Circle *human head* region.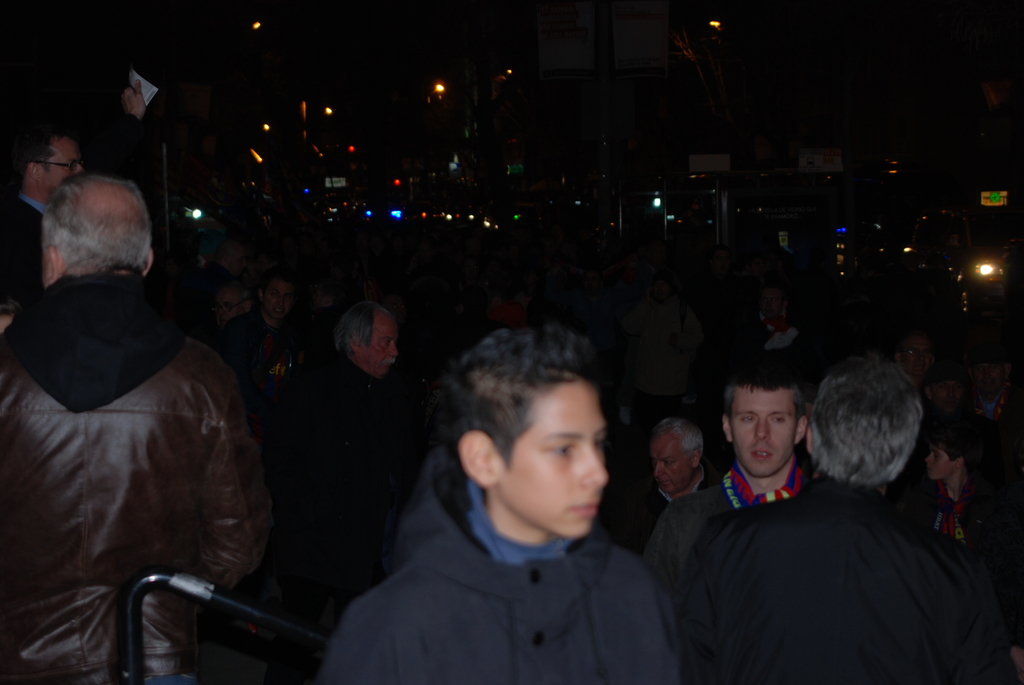
Region: 424/313/635/556.
